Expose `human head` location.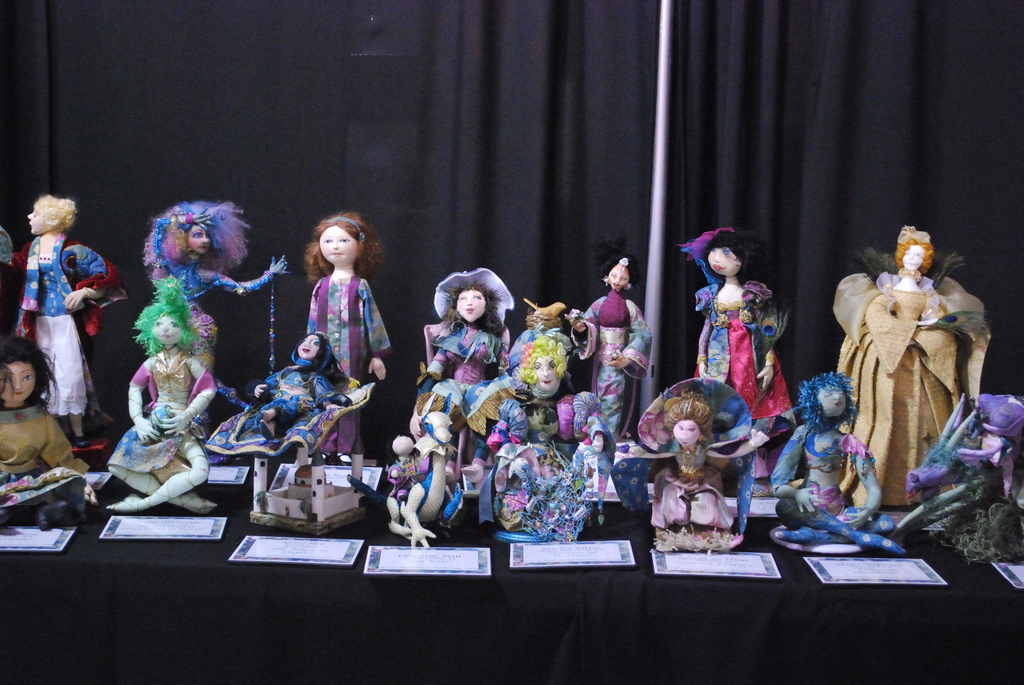
Exposed at x1=662 y1=395 x2=717 y2=450.
